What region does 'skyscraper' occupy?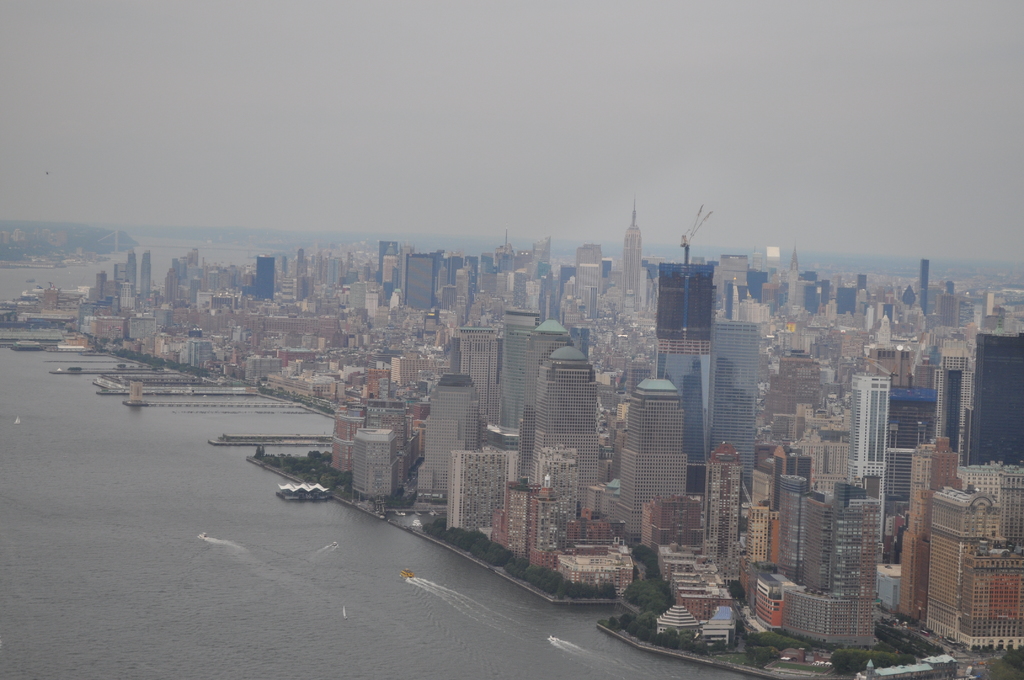
x1=401 y1=245 x2=435 y2=312.
